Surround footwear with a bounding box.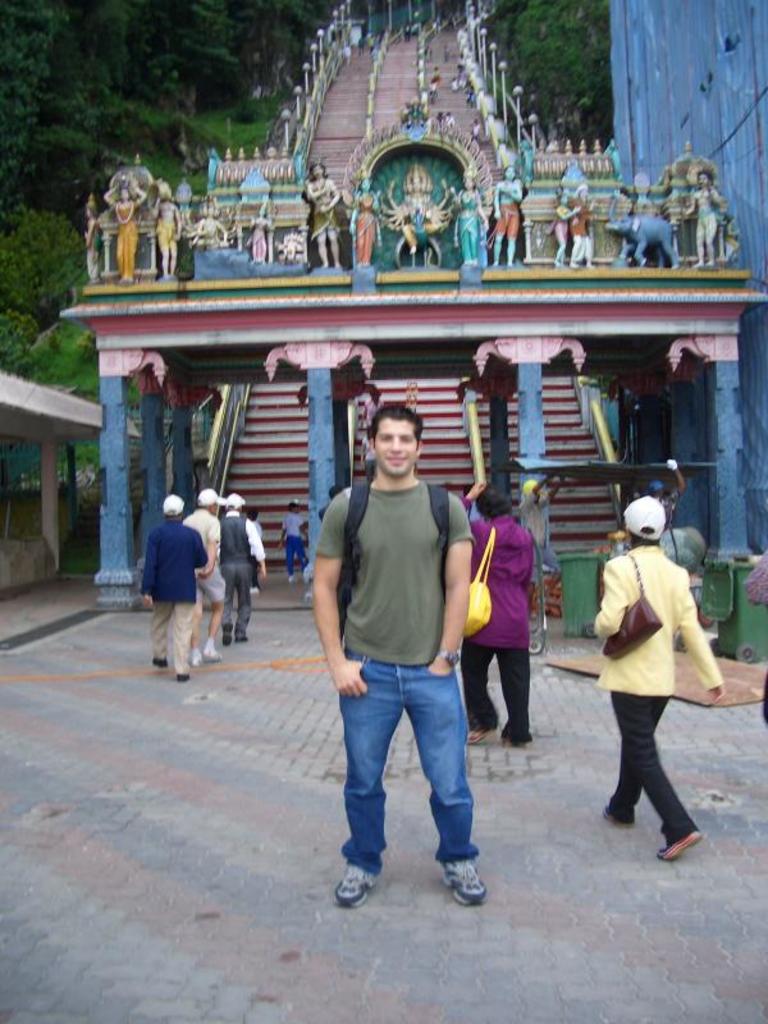
BBox(187, 650, 205, 668).
